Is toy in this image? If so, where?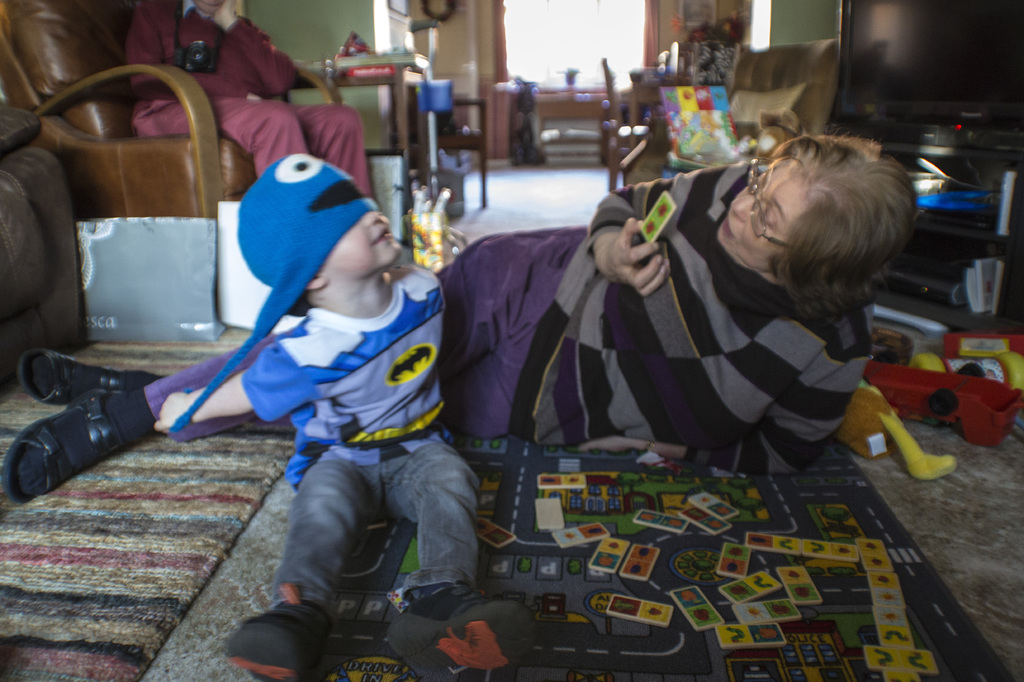
Yes, at [x1=595, y1=530, x2=628, y2=573].
